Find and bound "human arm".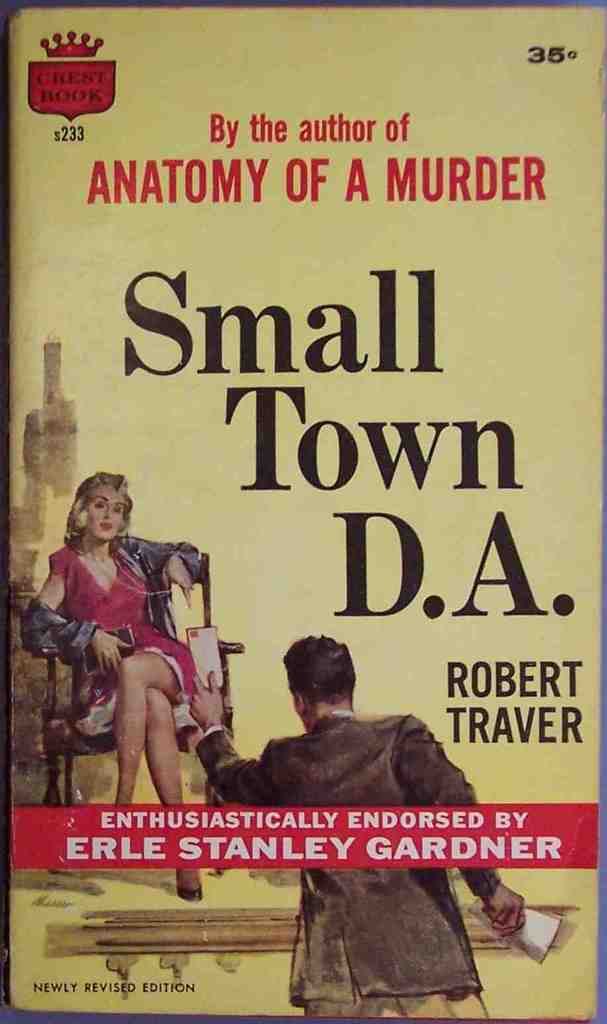
Bound: BBox(137, 540, 195, 615).
